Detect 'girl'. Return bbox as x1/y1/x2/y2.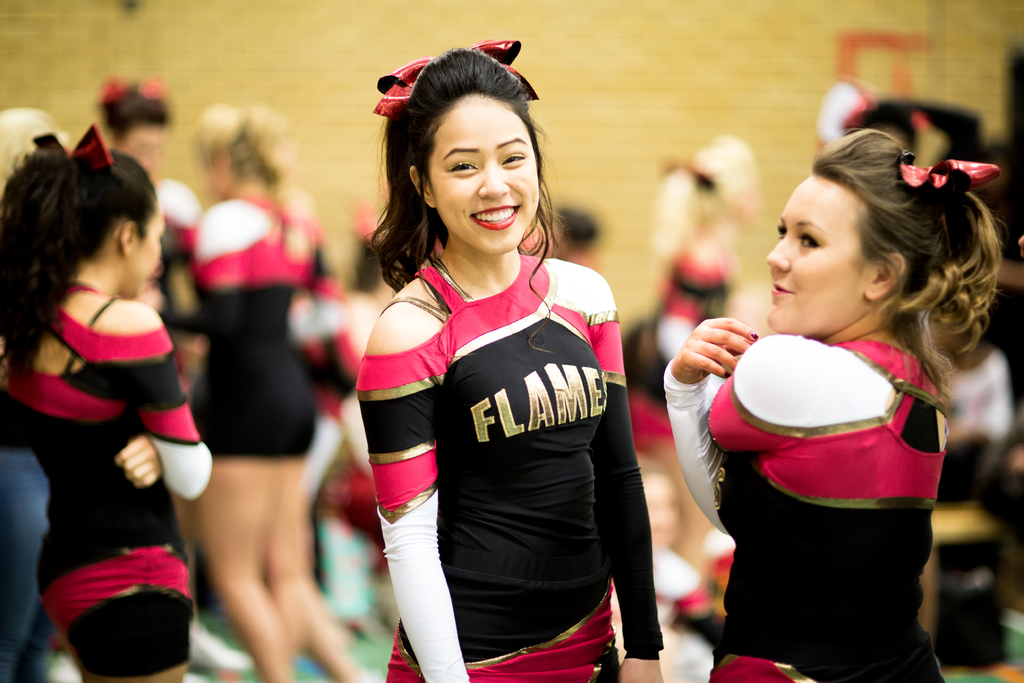
100/81/202/328.
